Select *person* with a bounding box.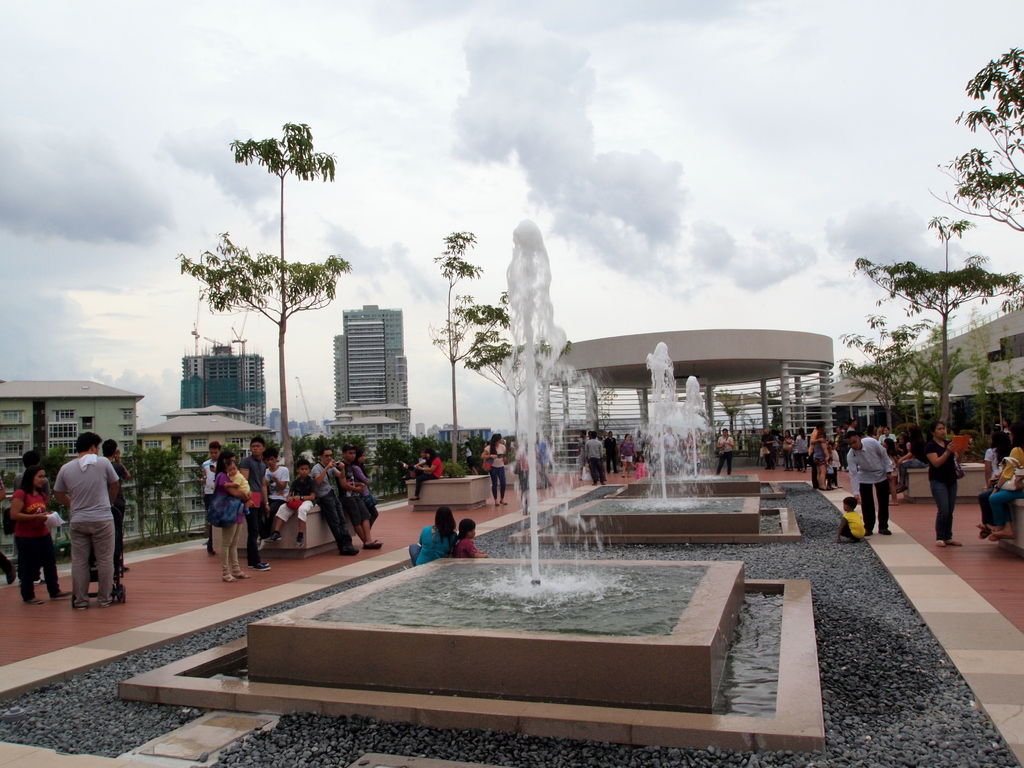
select_region(13, 461, 71, 618).
